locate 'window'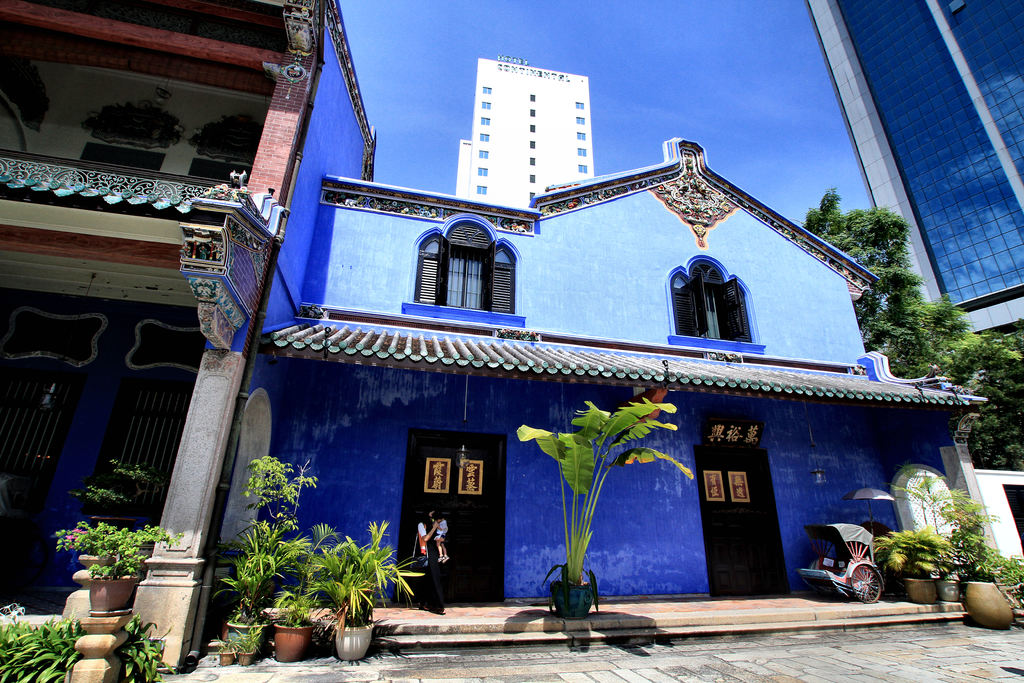
0/372/88/523
